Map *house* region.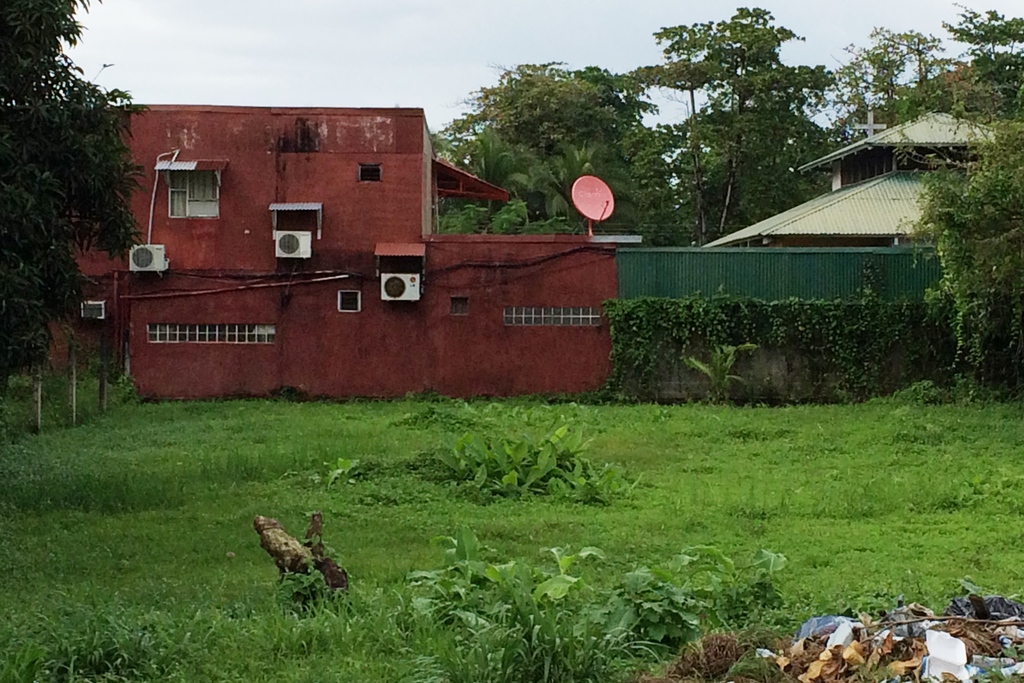
Mapped to 4, 95, 641, 416.
